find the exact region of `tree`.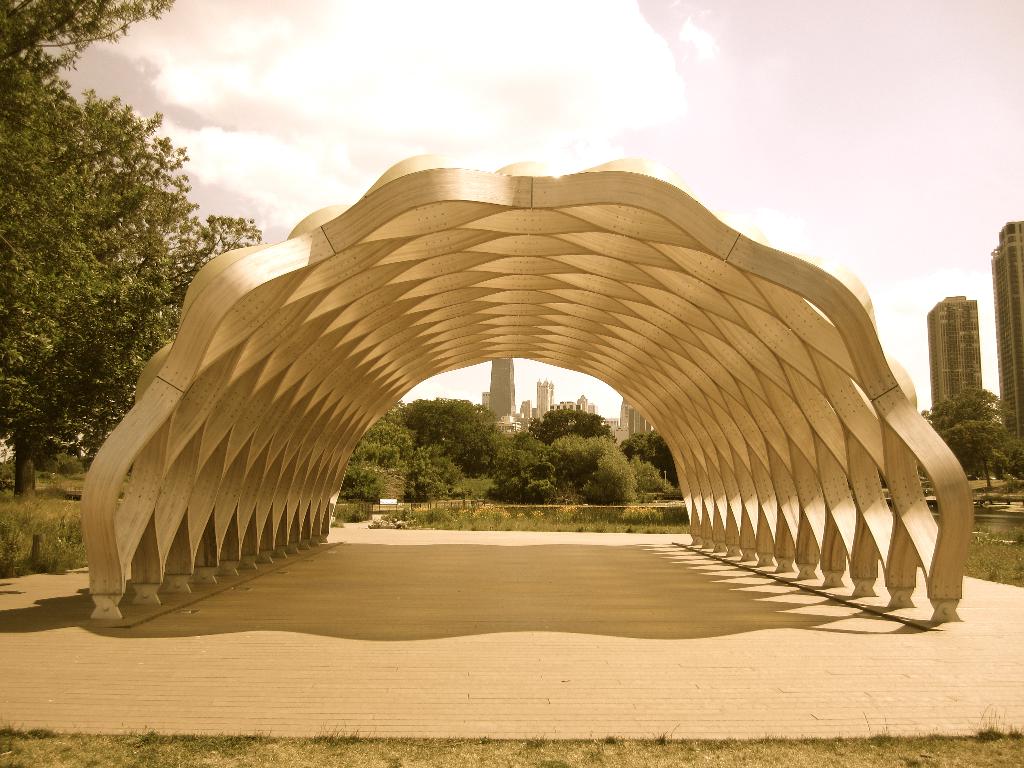
Exact region: <box>491,433,550,497</box>.
